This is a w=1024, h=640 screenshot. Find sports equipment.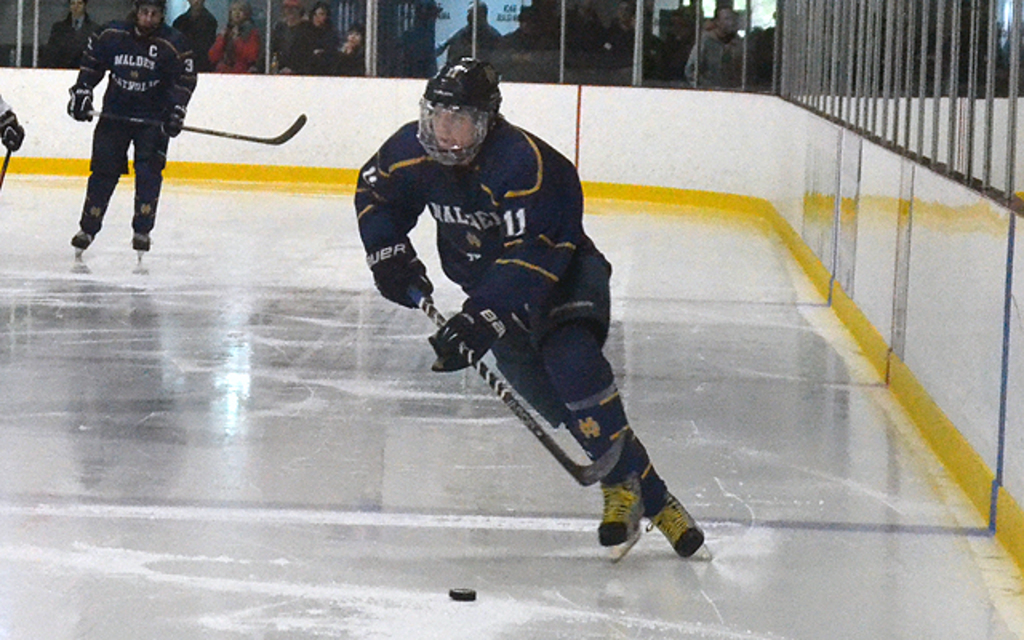
Bounding box: pyautogui.locateOnScreen(0, 107, 24, 150).
